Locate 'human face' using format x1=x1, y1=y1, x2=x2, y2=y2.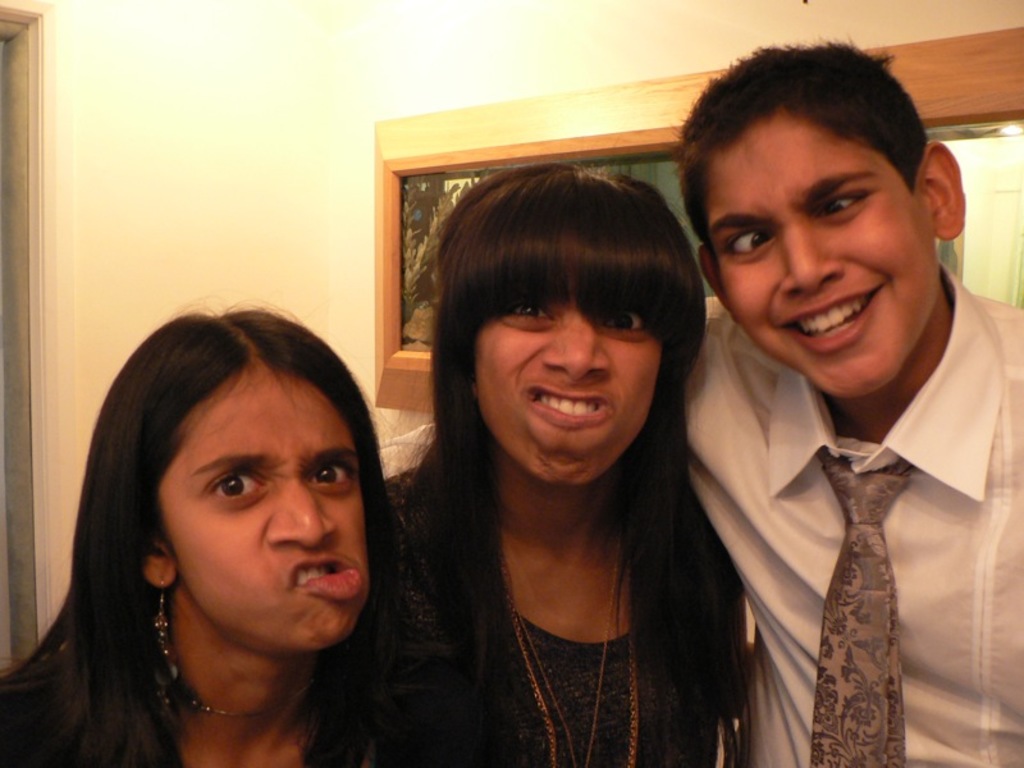
x1=157, y1=367, x2=360, y2=645.
